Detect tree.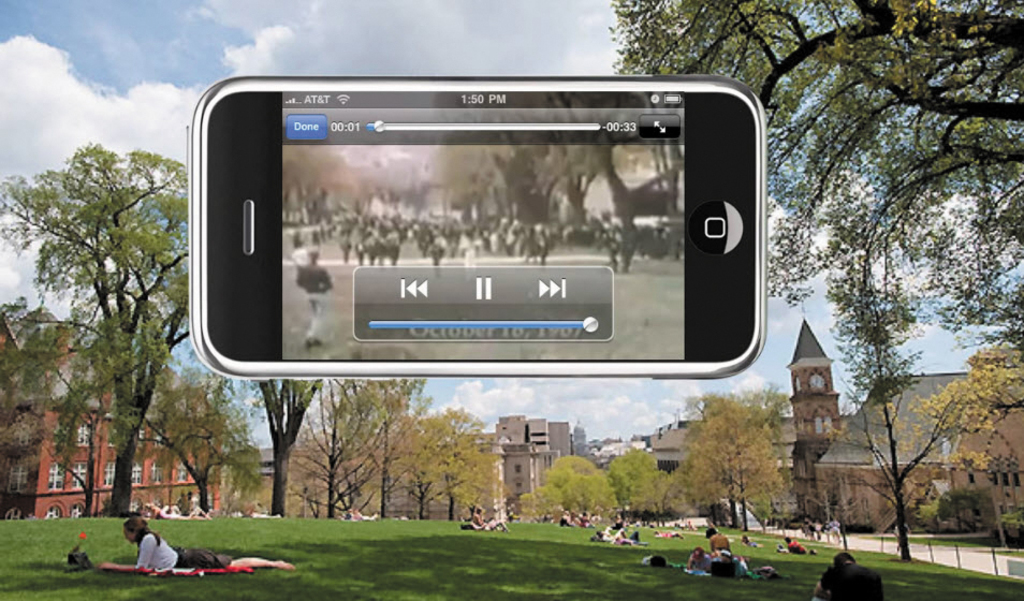
Detected at select_region(0, 296, 75, 489).
